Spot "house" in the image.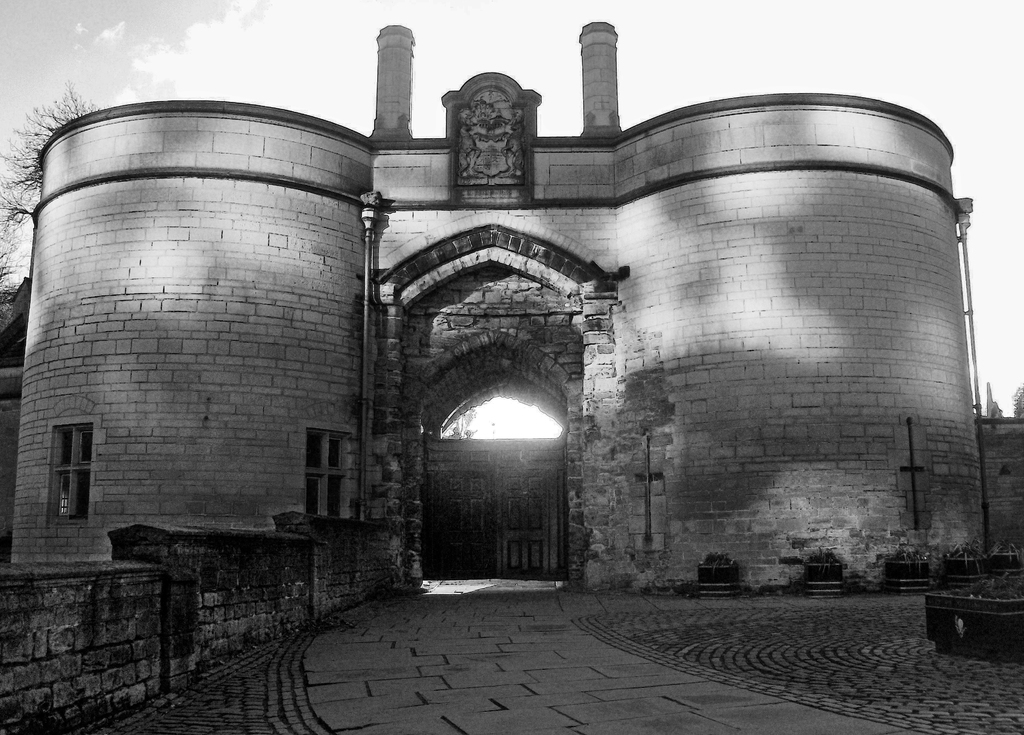
"house" found at locate(8, 22, 976, 594).
